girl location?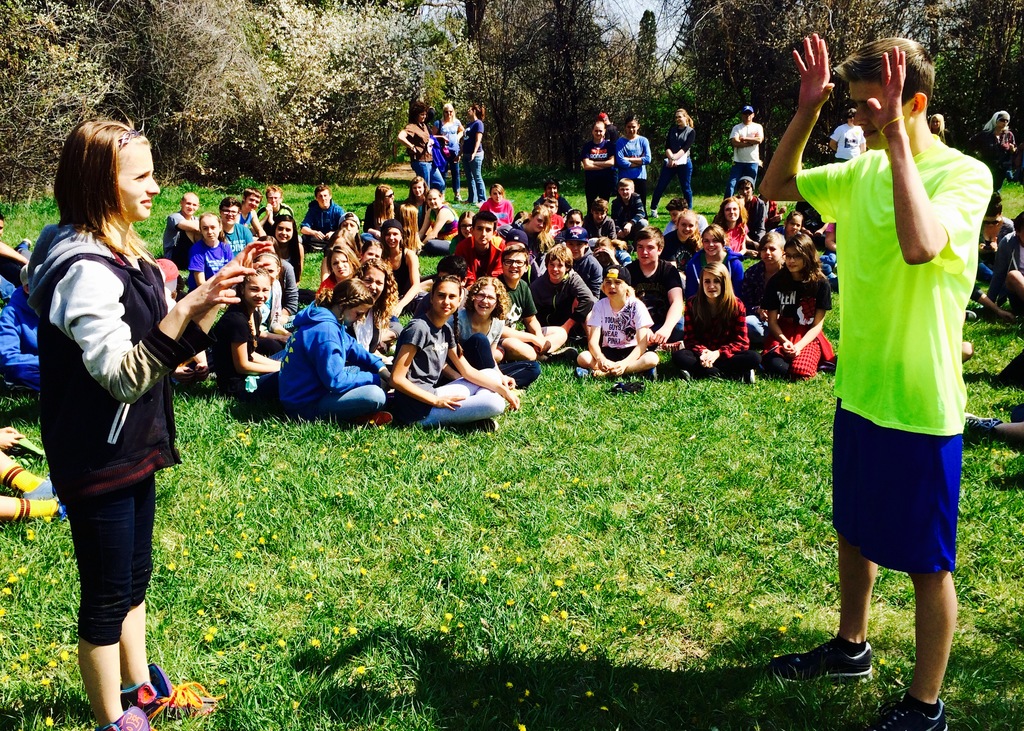
bbox=(364, 183, 392, 236)
